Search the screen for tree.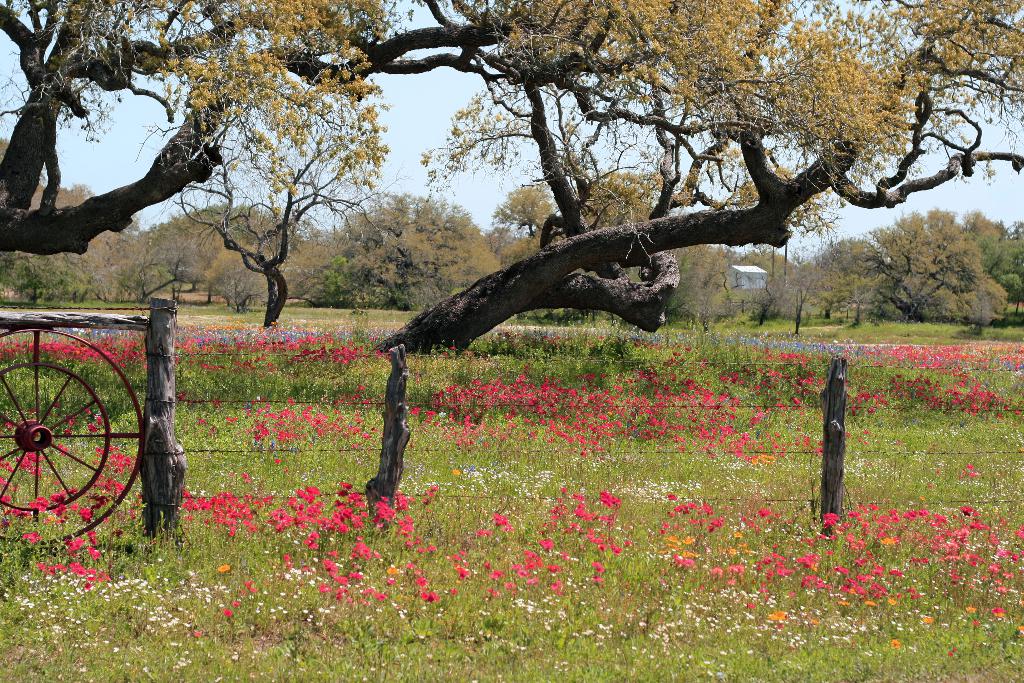
Found at 673 235 760 329.
